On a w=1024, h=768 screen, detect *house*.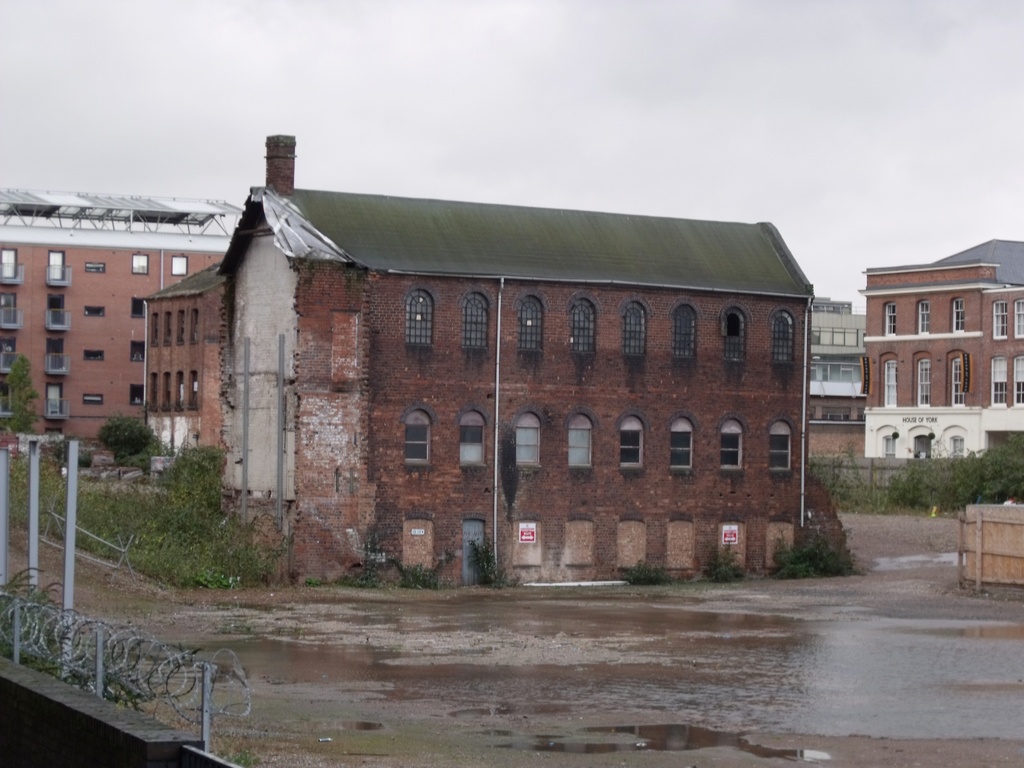
0:192:234:440.
